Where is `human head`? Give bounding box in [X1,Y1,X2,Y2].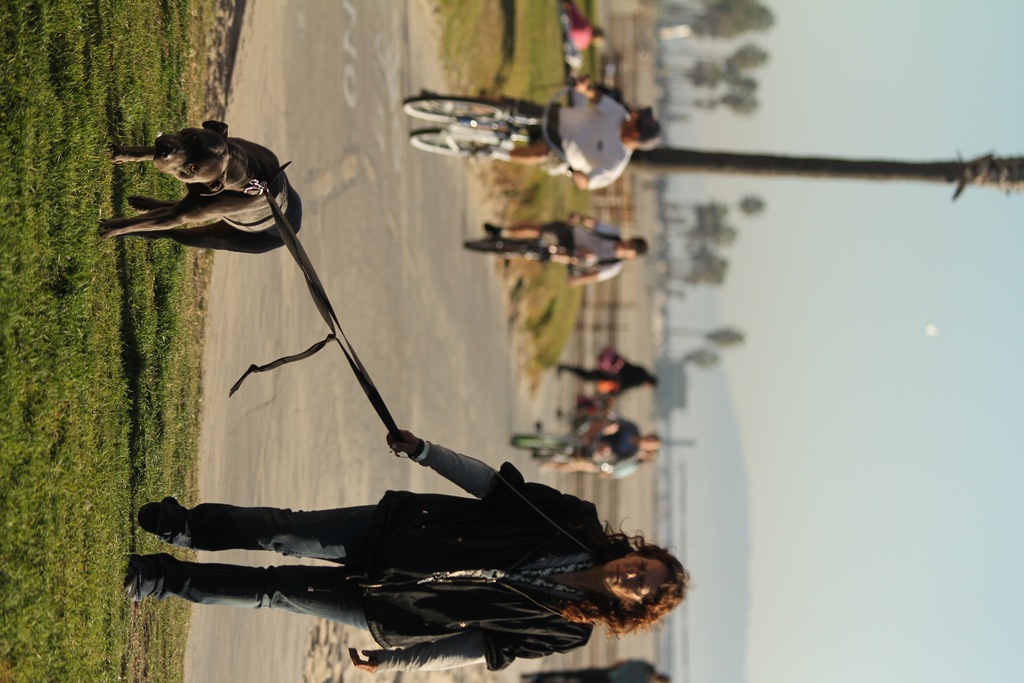
[559,522,696,637].
